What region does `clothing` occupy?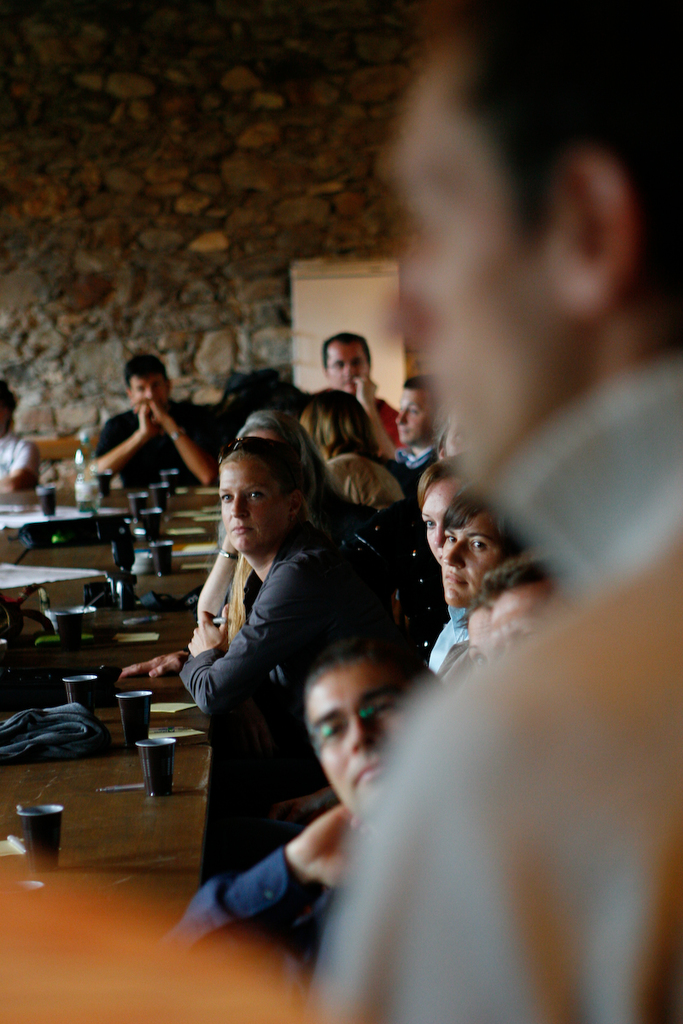
l=162, t=503, r=402, b=879.
